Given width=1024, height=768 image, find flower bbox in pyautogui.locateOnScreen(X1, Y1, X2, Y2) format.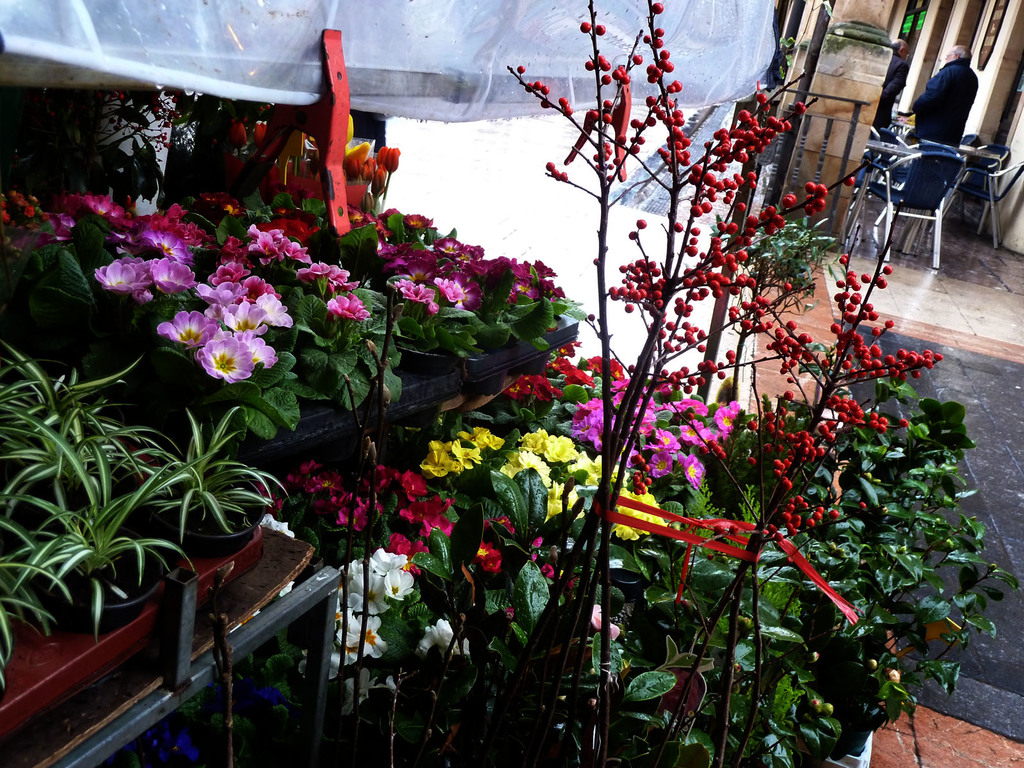
pyautogui.locateOnScreen(326, 290, 370, 321).
